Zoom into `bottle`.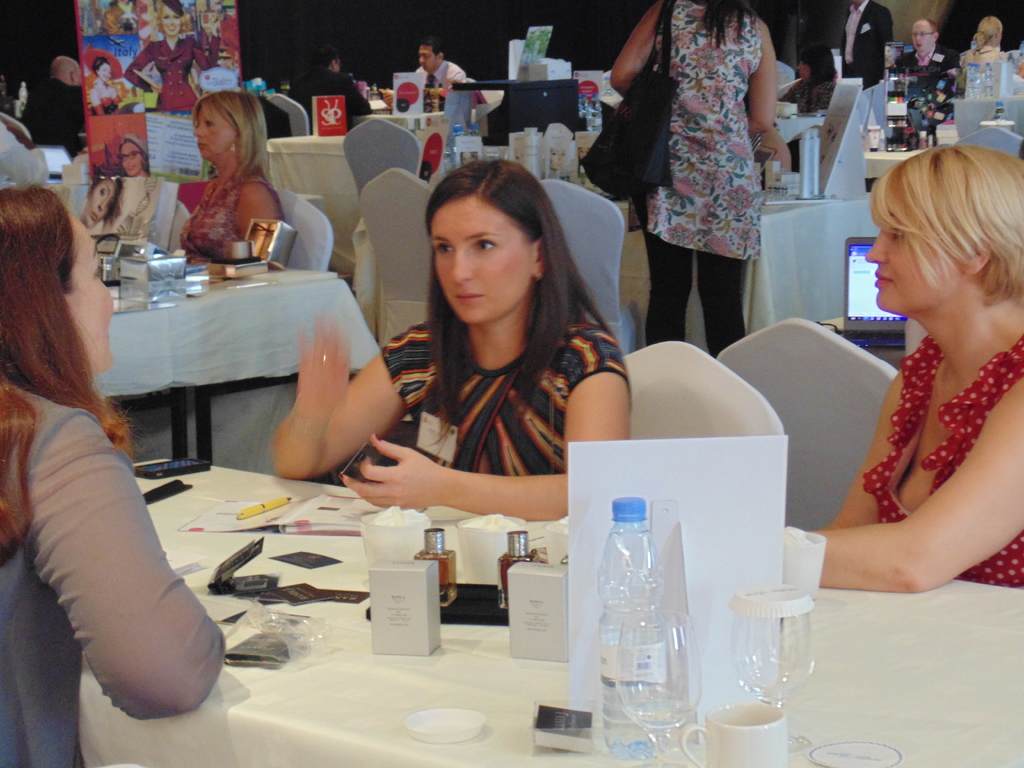
Zoom target: [413, 529, 459, 610].
